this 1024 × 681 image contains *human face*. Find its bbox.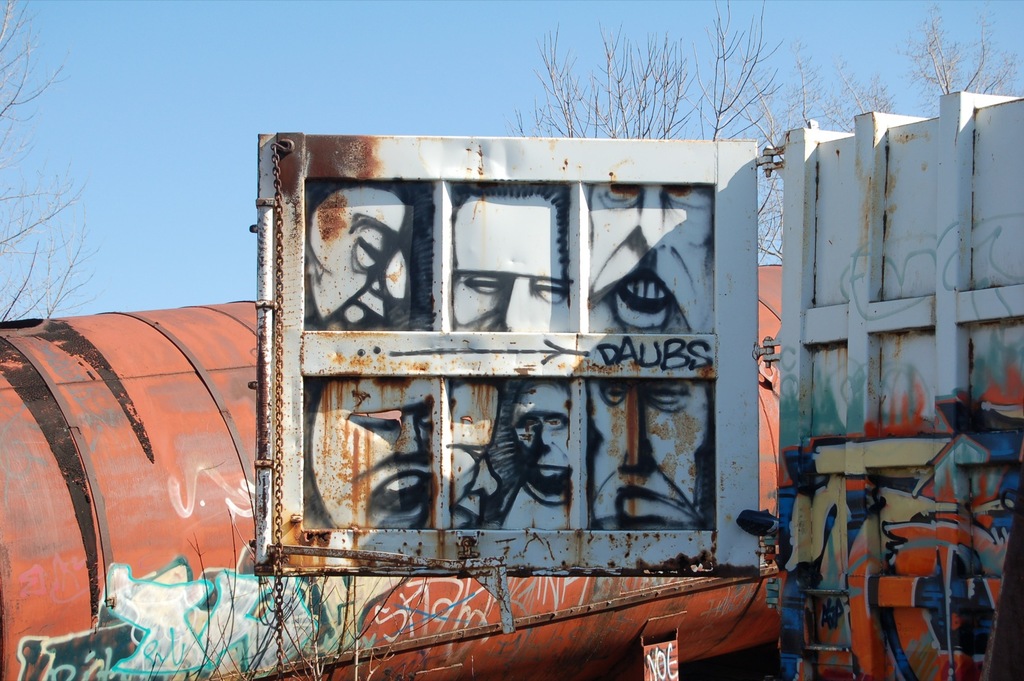
select_region(506, 376, 570, 479).
